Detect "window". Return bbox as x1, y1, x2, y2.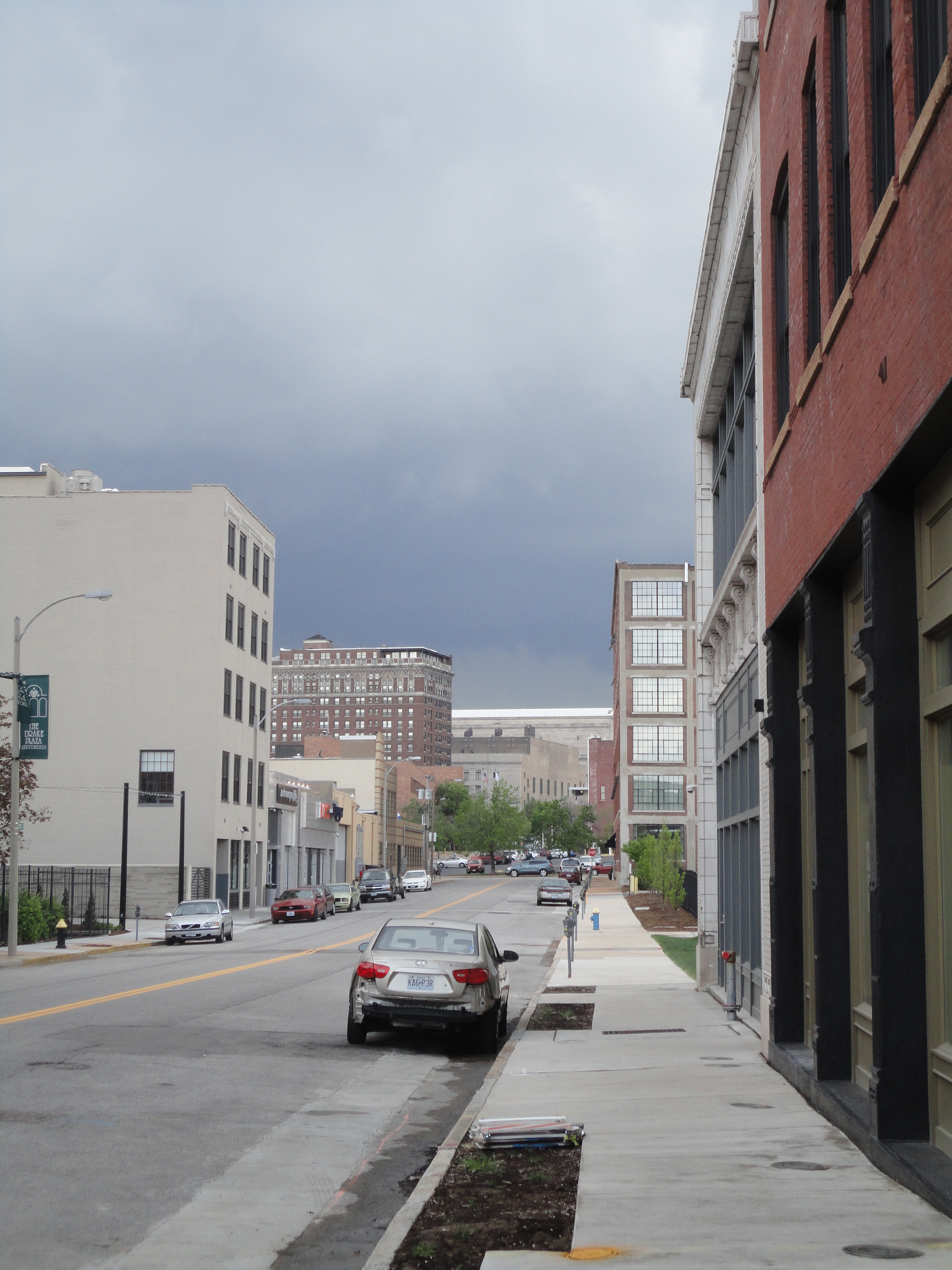
244, 0, 252, 88.
